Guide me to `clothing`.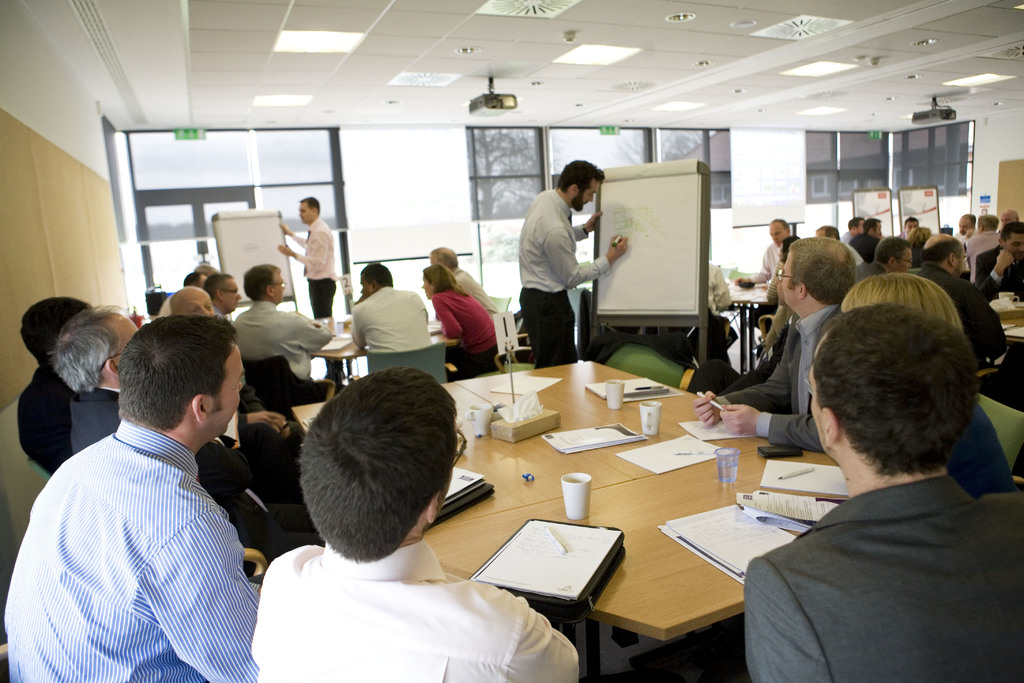
Guidance: (516,185,613,360).
